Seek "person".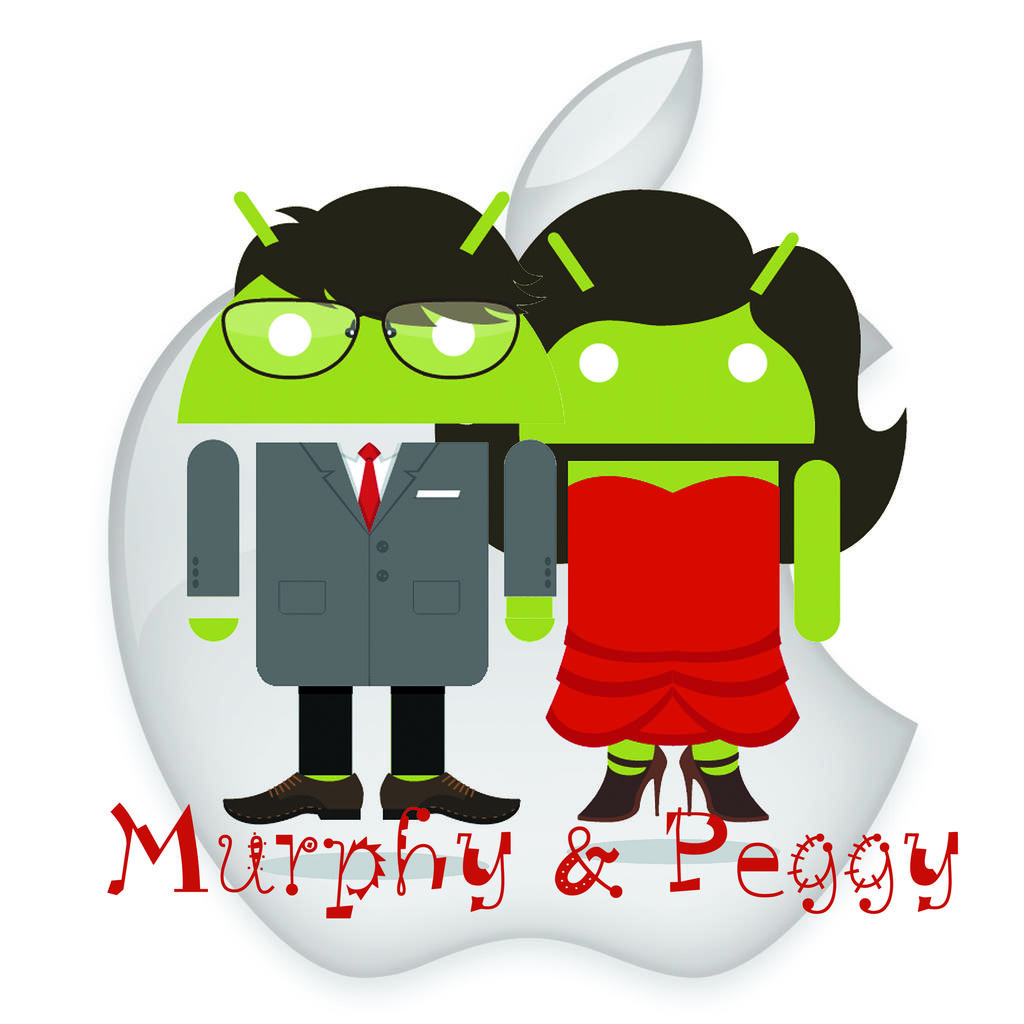
<bbox>433, 188, 907, 819</bbox>.
